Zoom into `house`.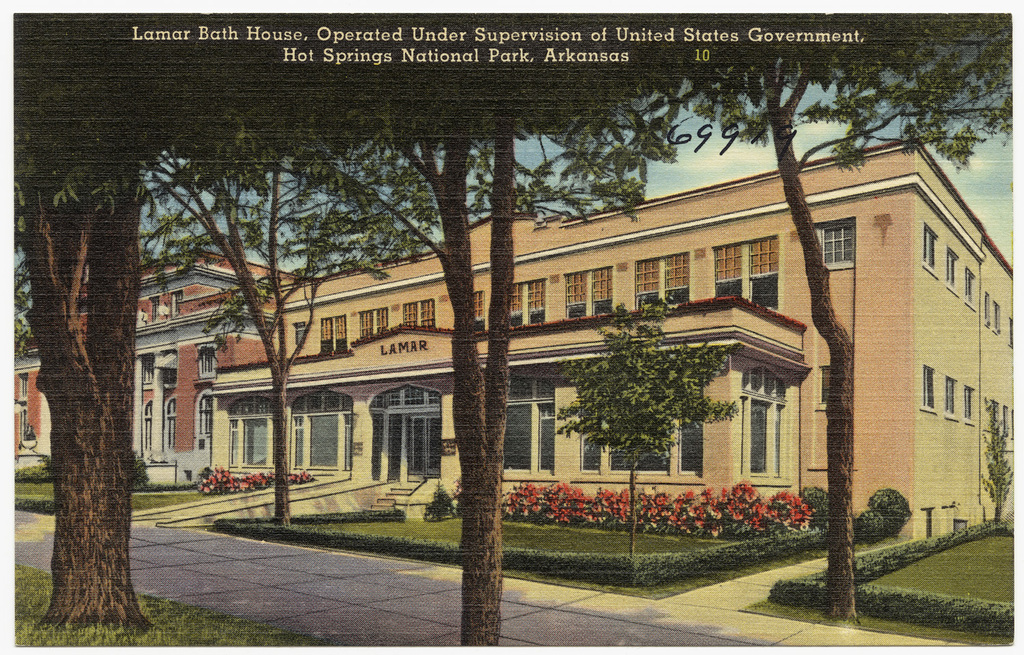
Zoom target: 203,139,1023,538.
